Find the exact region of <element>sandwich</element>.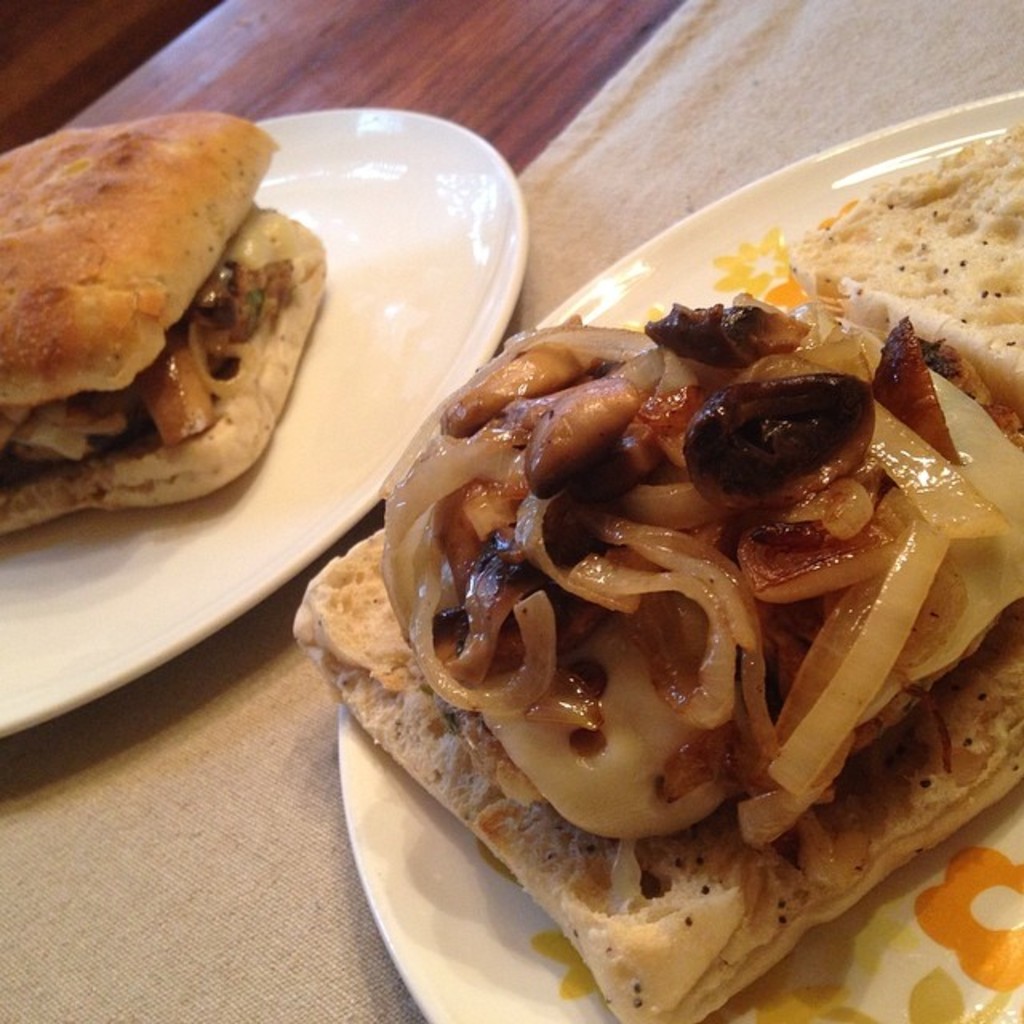
Exact region: locate(294, 122, 1022, 1022).
